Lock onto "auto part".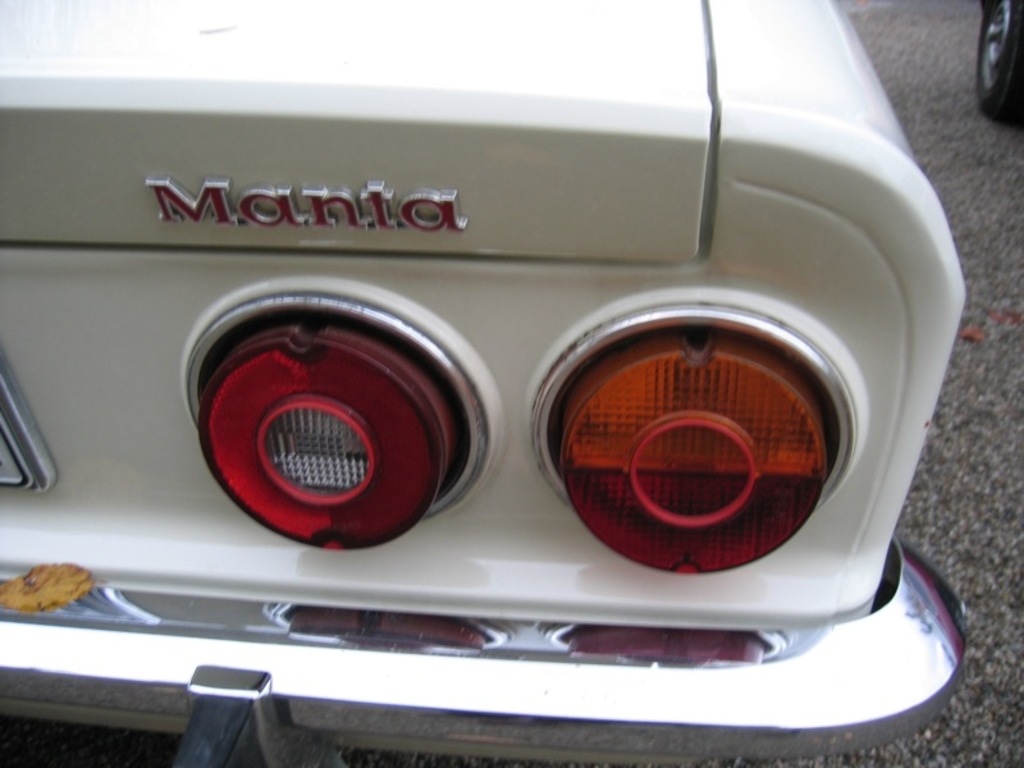
Locked: [x1=151, y1=275, x2=499, y2=558].
